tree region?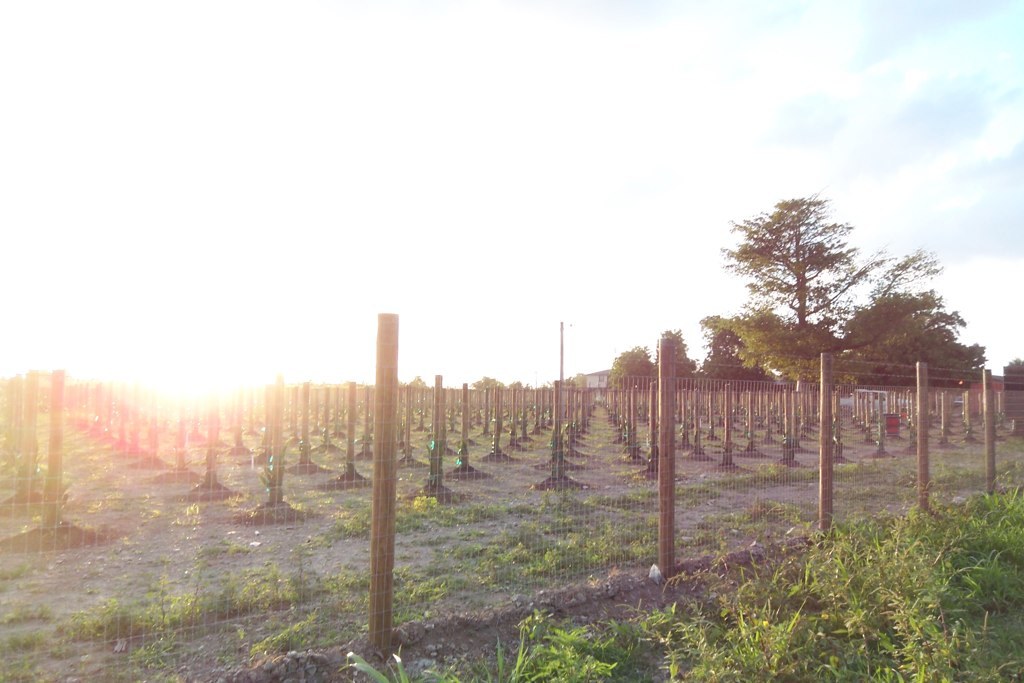
[x1=612, y1=342, x2=658, y2=389]
